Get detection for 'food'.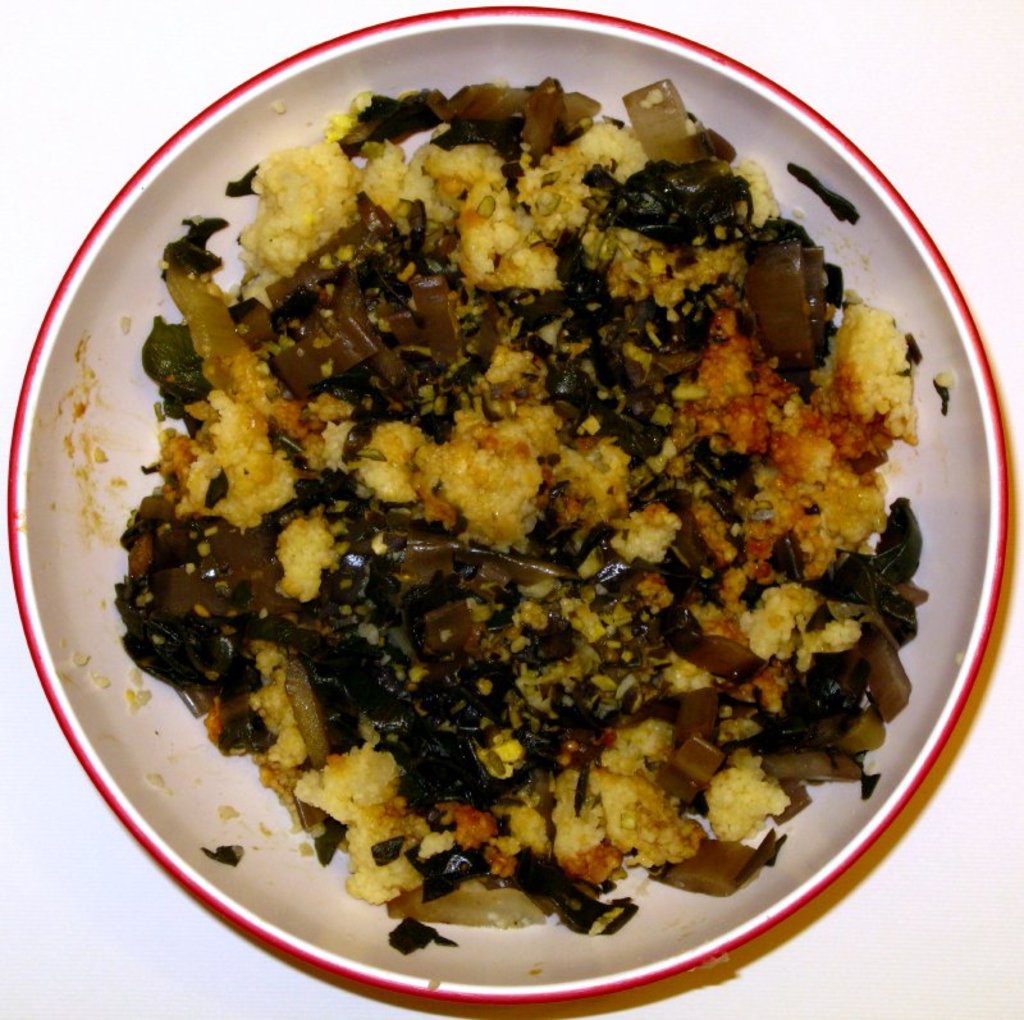
Detection: bbox=(110, 79, 947, 956).
